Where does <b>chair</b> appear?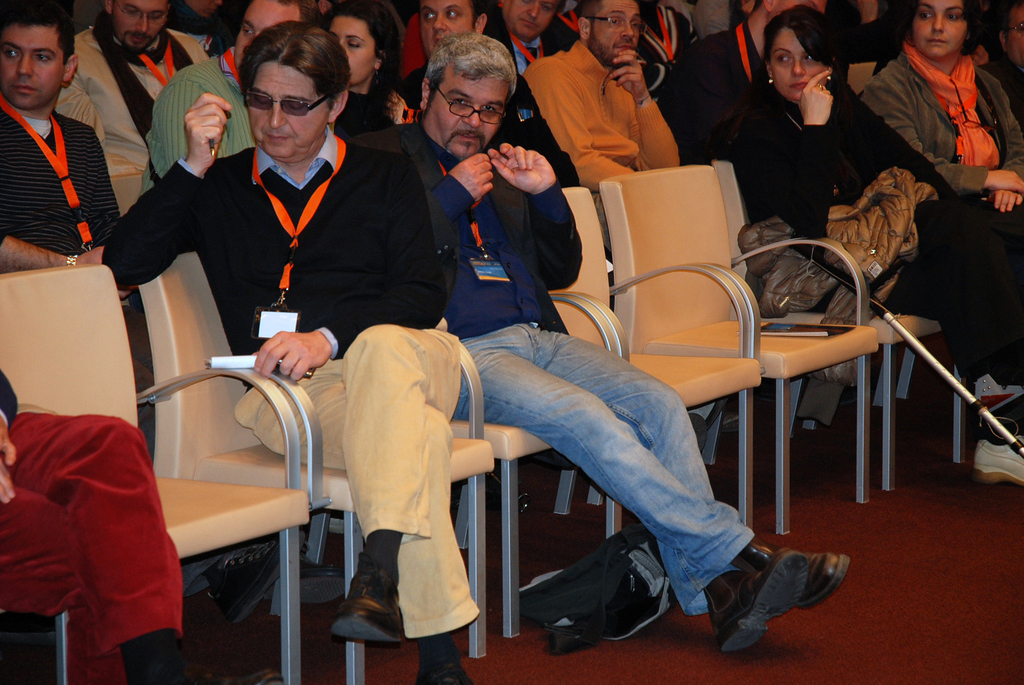
Appears at <region>689, 163, 959, 497</region>.
